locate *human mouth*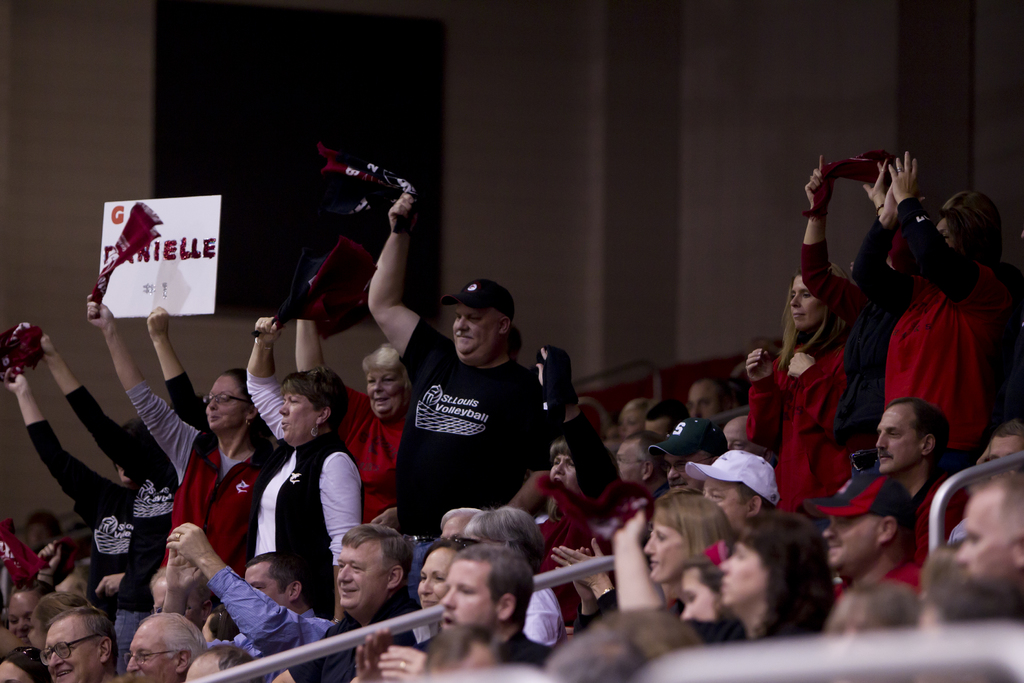
55/666/70/679
